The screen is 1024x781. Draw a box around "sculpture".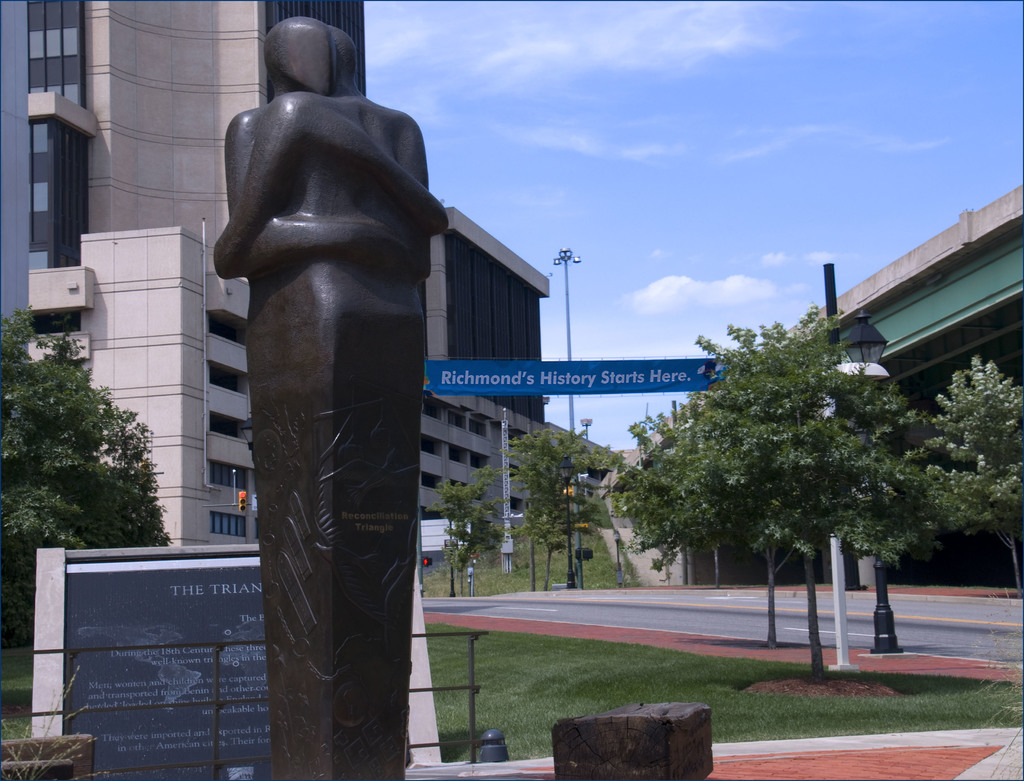
bbox=[205, 12, 443, 780].
